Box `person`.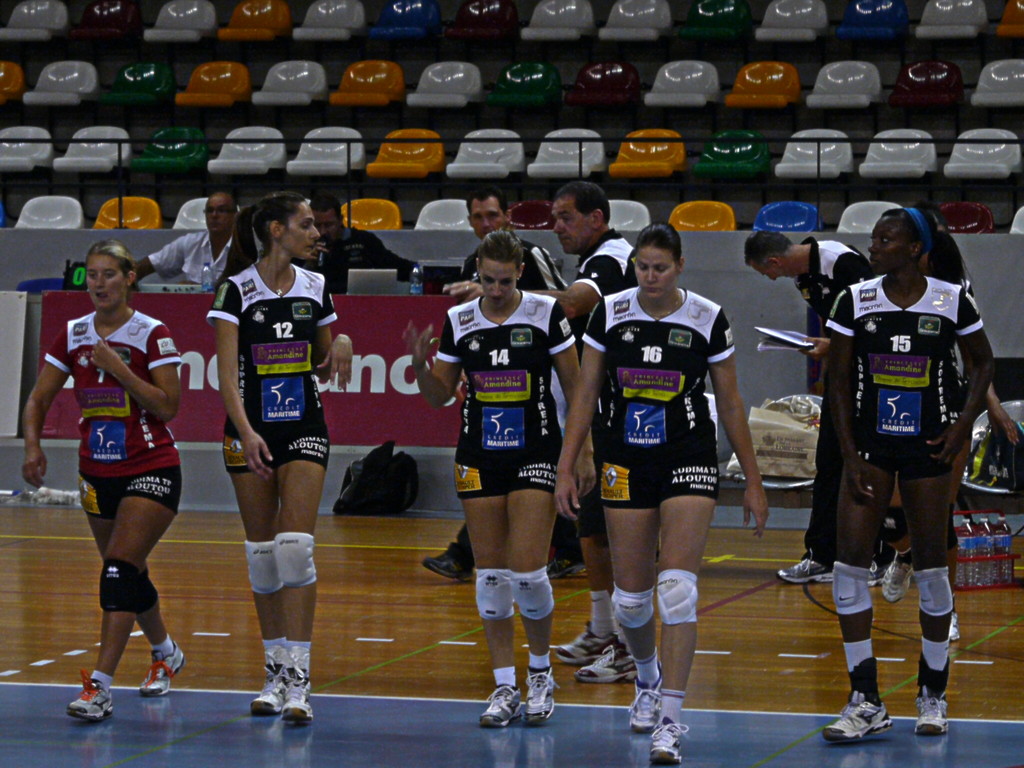
box=[817, 198, 998, 746].
